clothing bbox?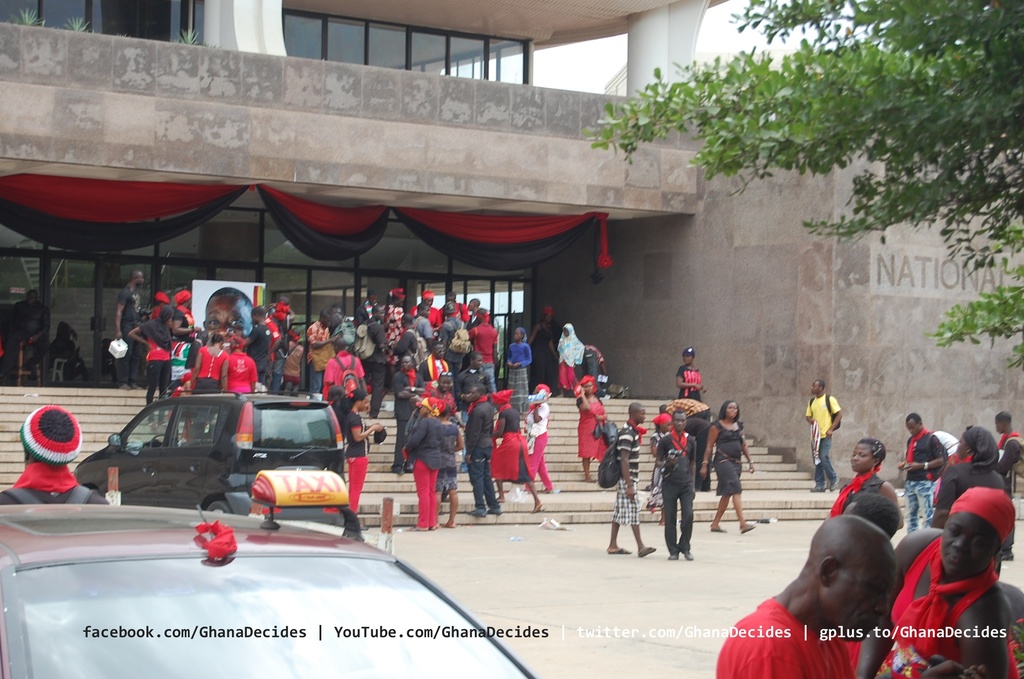
x1=433 y1=421 x2=464 y2=511
